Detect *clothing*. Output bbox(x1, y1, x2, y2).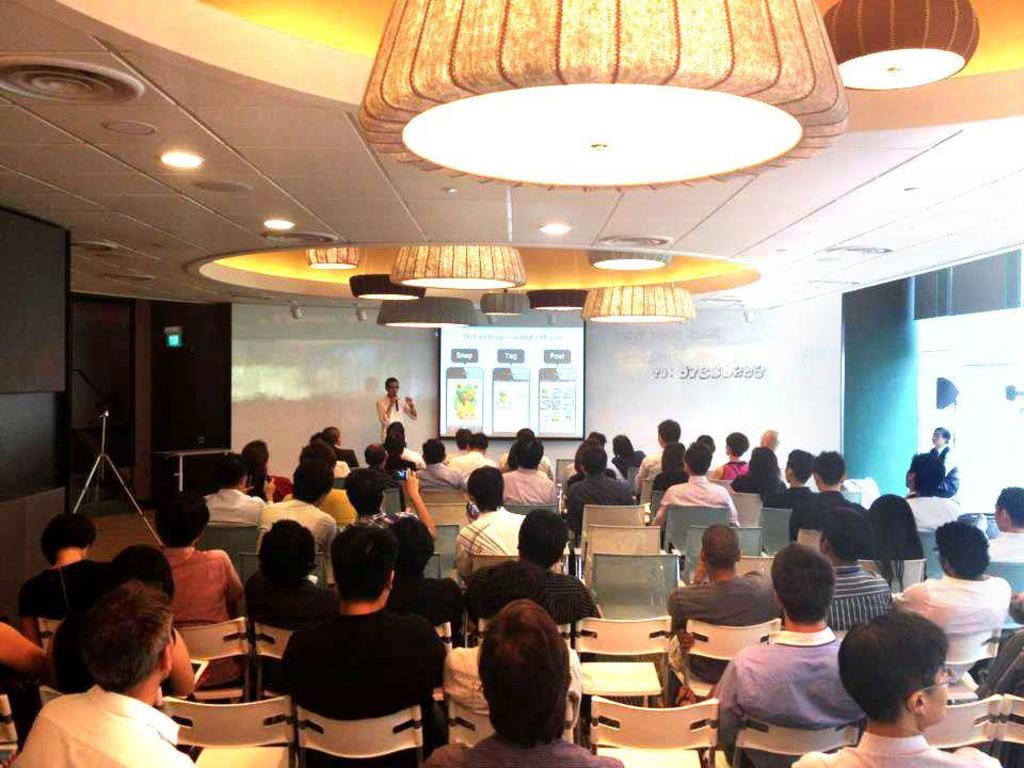
bbox(243, 575, 333, 627).
